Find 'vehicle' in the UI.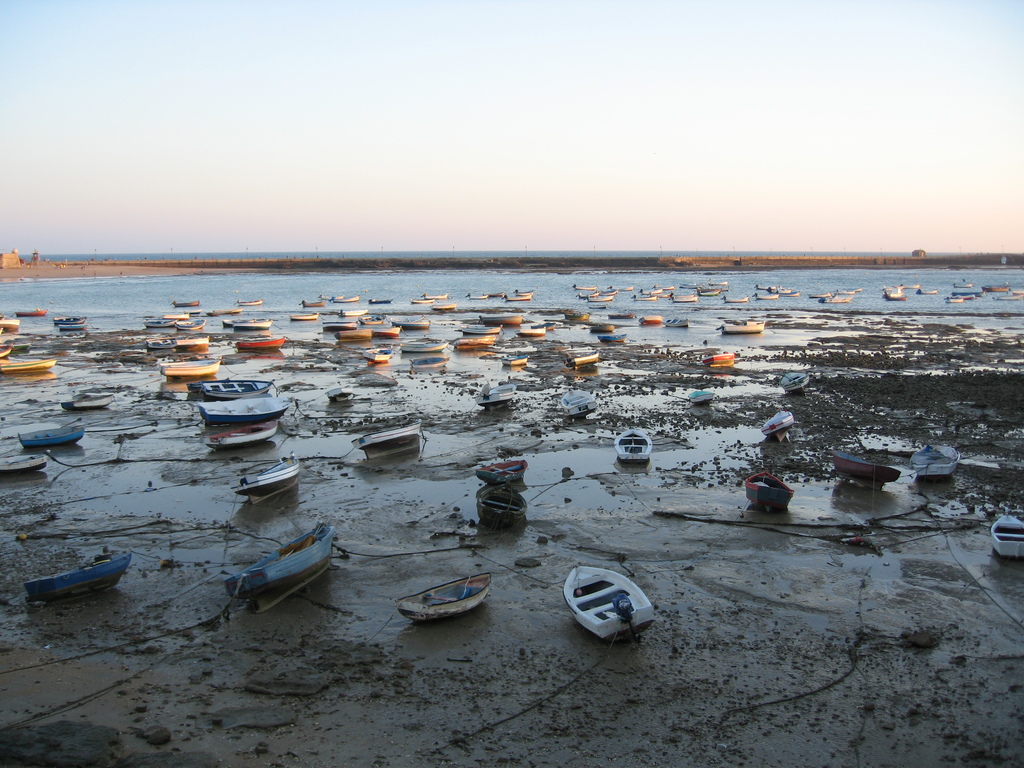
UI element at select_region(355, 408, 421, 449).
